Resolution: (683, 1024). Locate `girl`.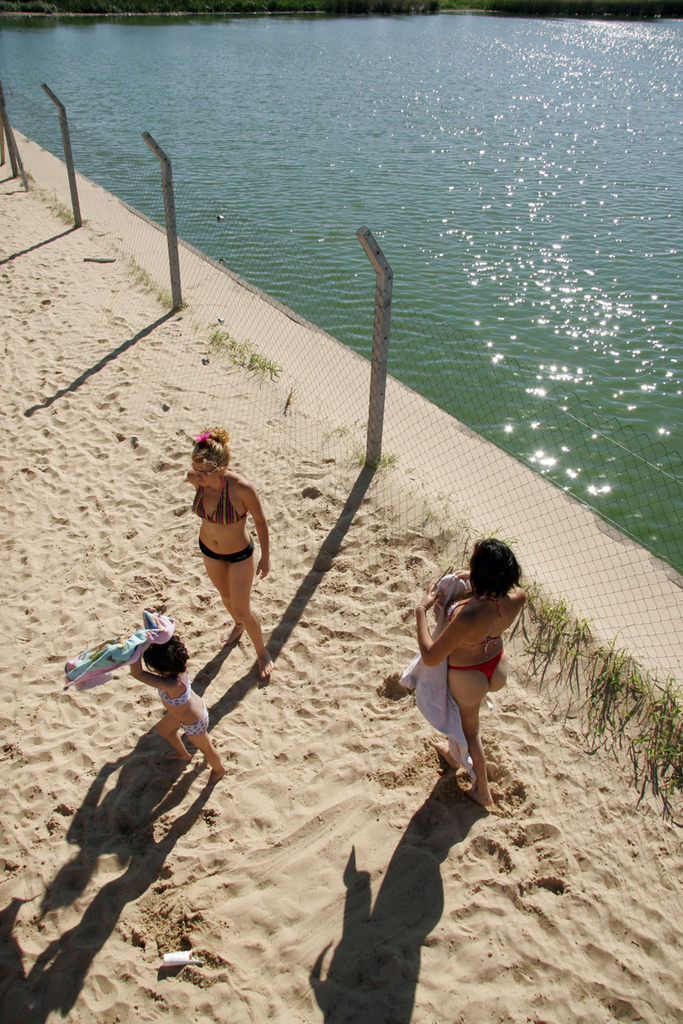
detection(408, 532, 554, 818).
